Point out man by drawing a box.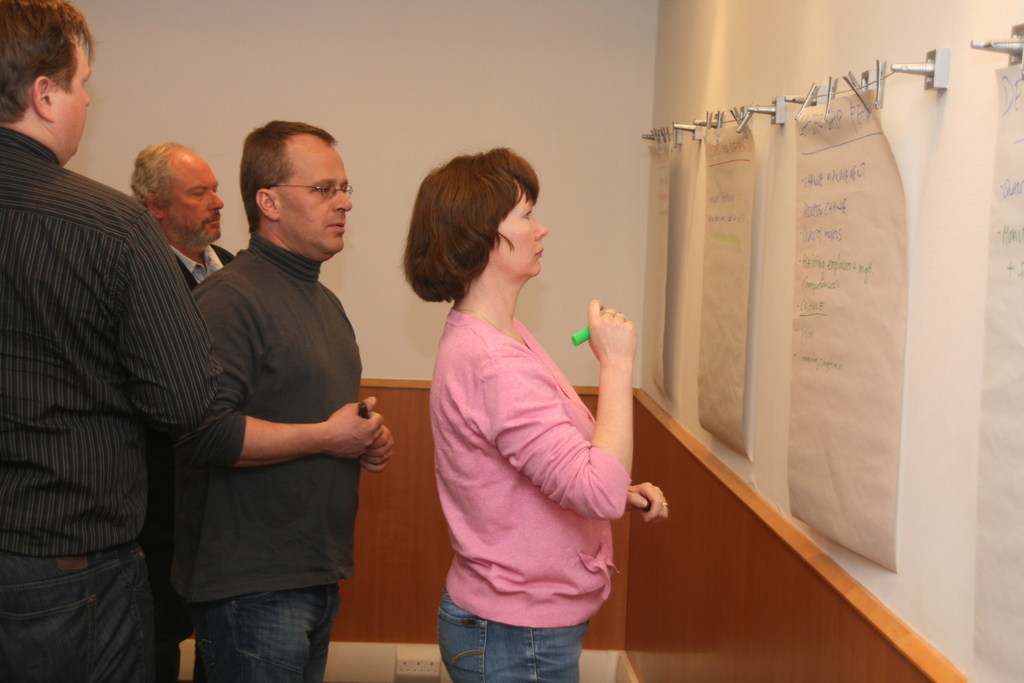
[189, 112, 396, 682].
